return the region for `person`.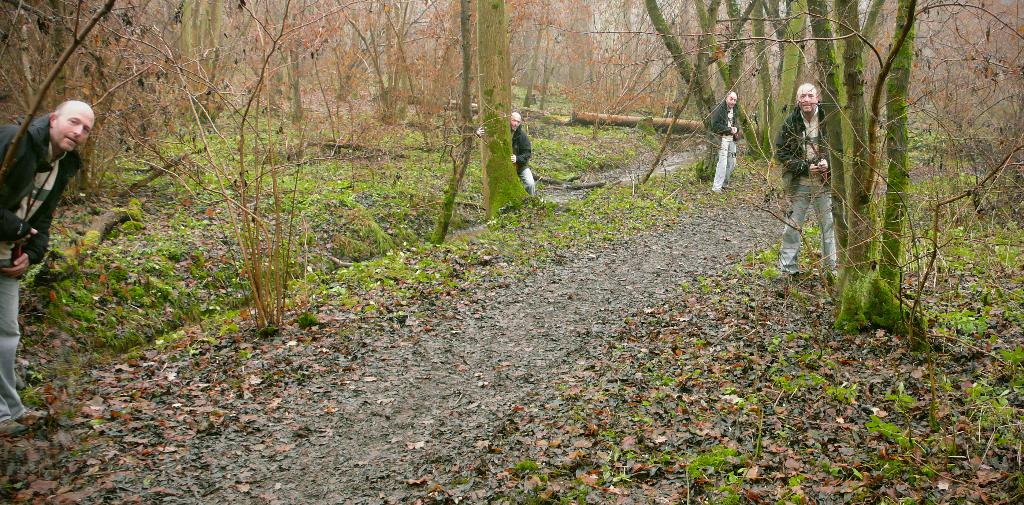
x1=779 y1=62 x2=845 y2=283.
